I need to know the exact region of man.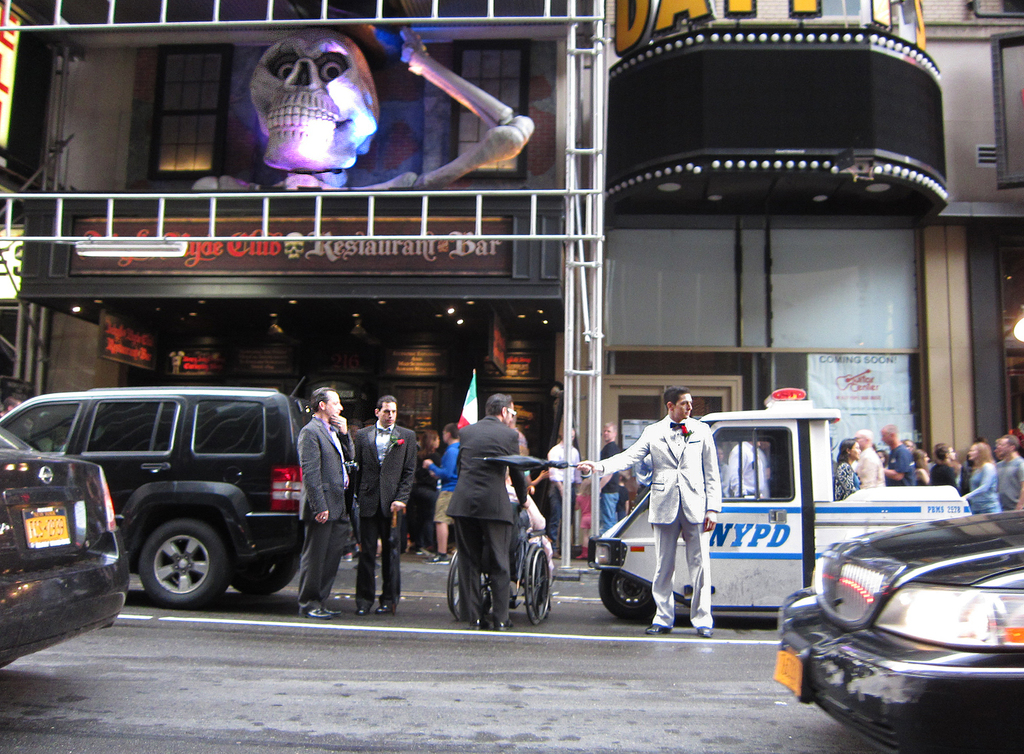
Region: left=849, top=431, right=885, bottom=487.
